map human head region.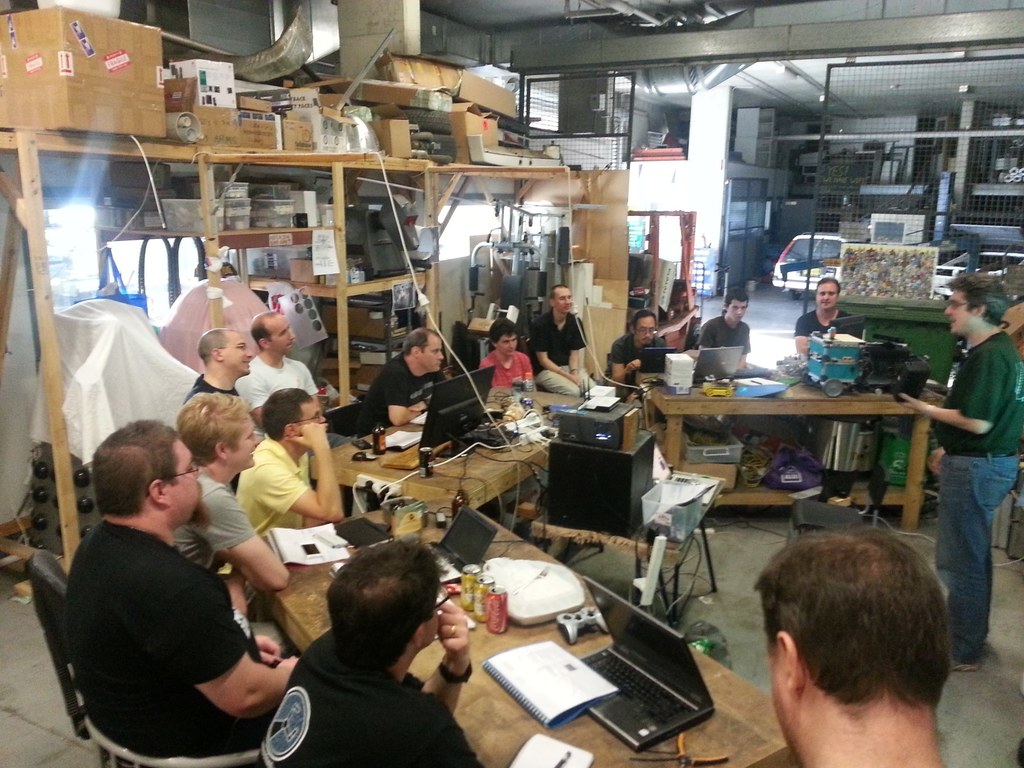
Mapped to locate(401, 328, 443, 374).
